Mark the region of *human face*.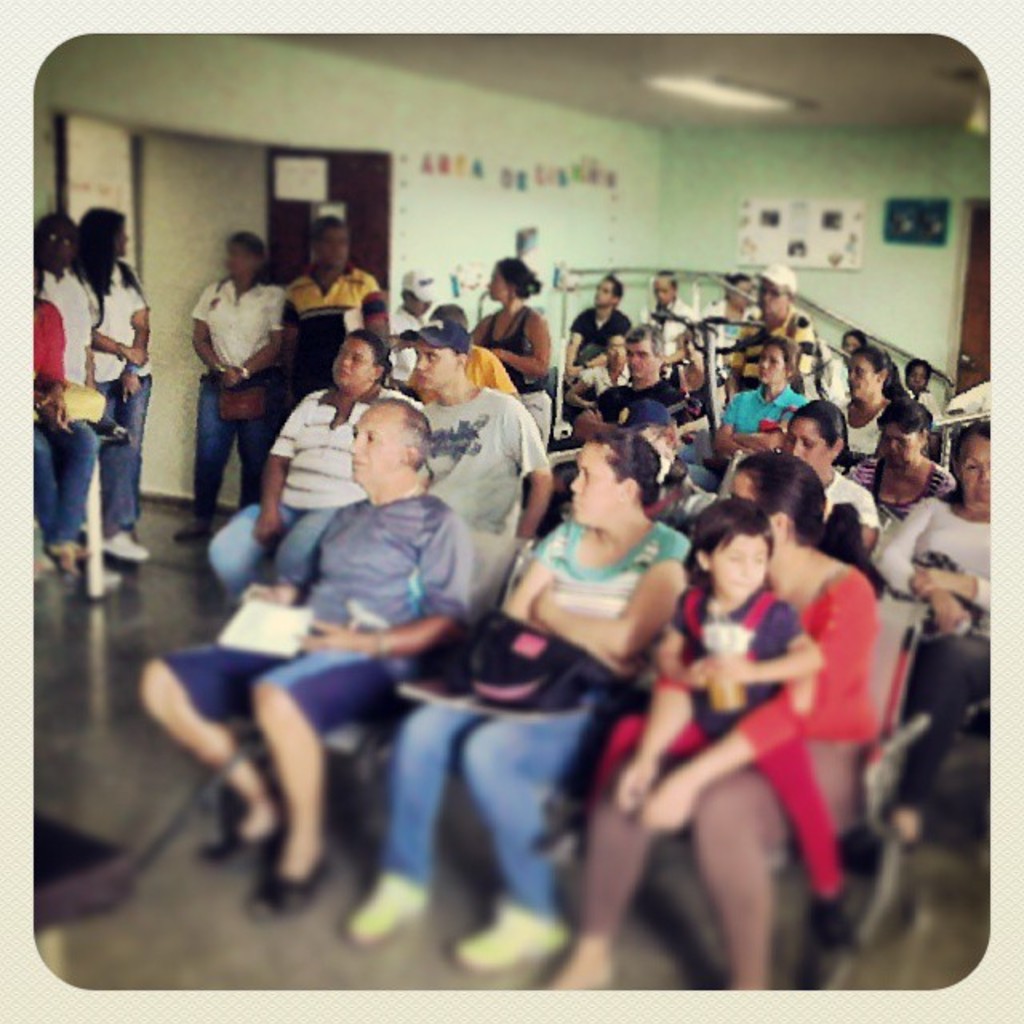
Region: bbox=[48, 227, 74, 262].
